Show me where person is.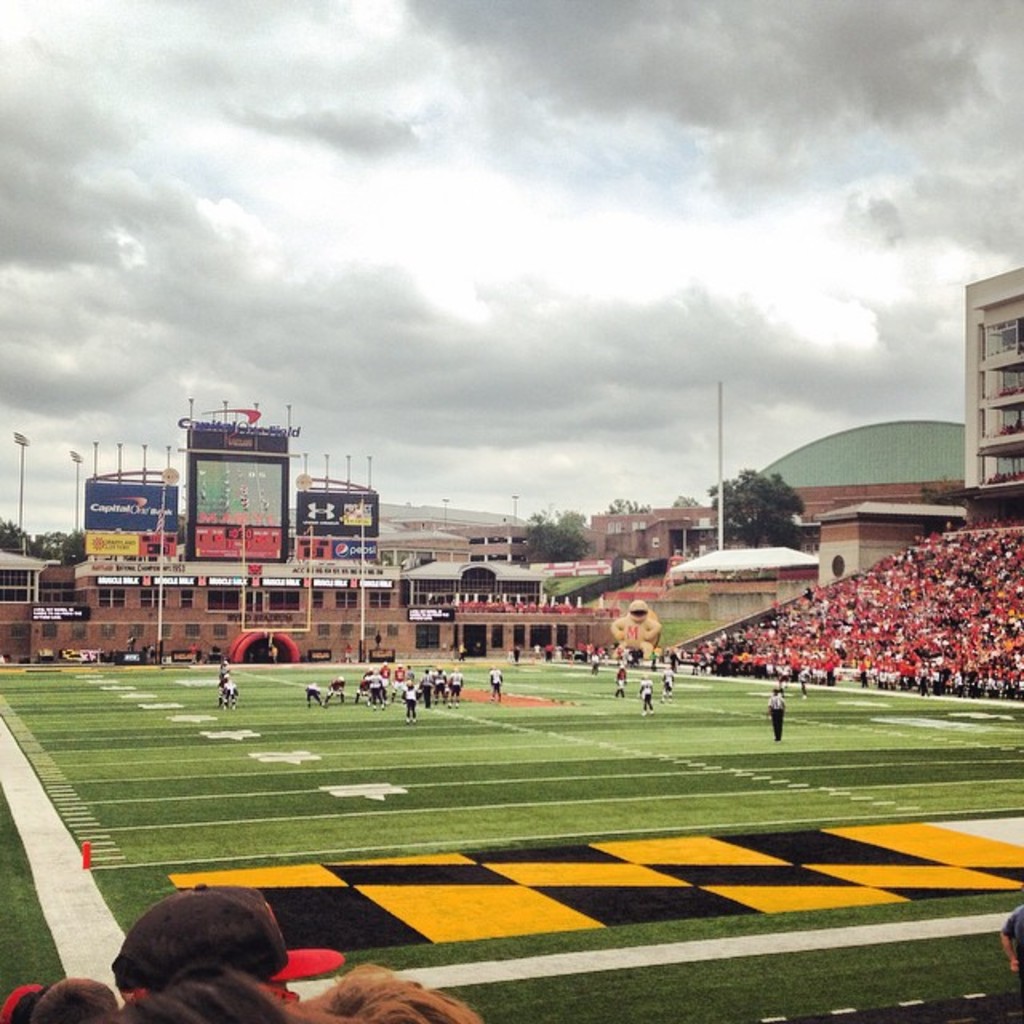
person is at (765,690,786,746).
